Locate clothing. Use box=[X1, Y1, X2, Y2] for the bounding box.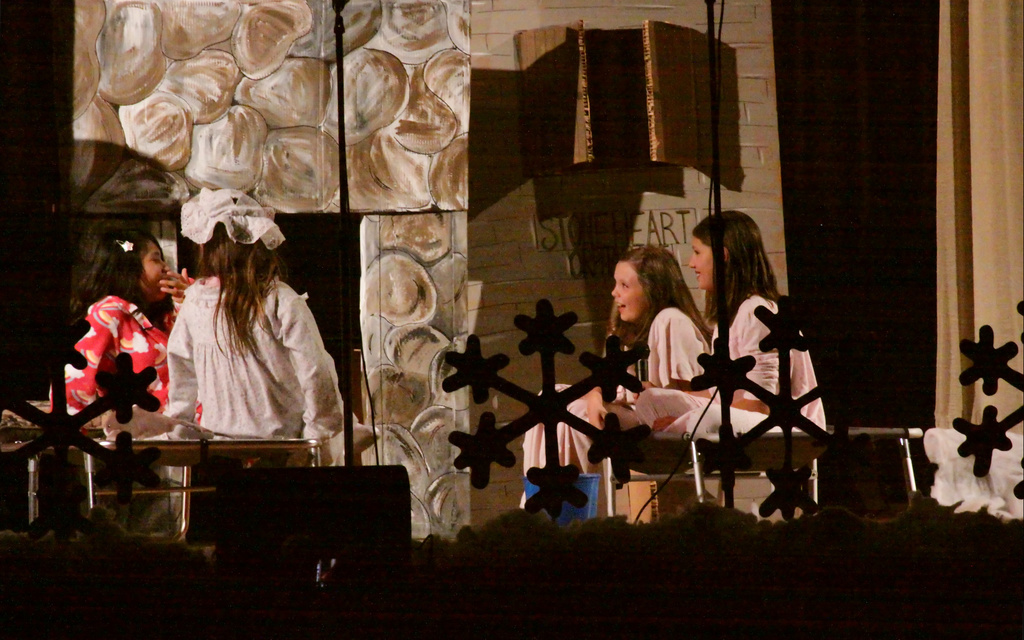
box=[47, 288, 206, 442].
